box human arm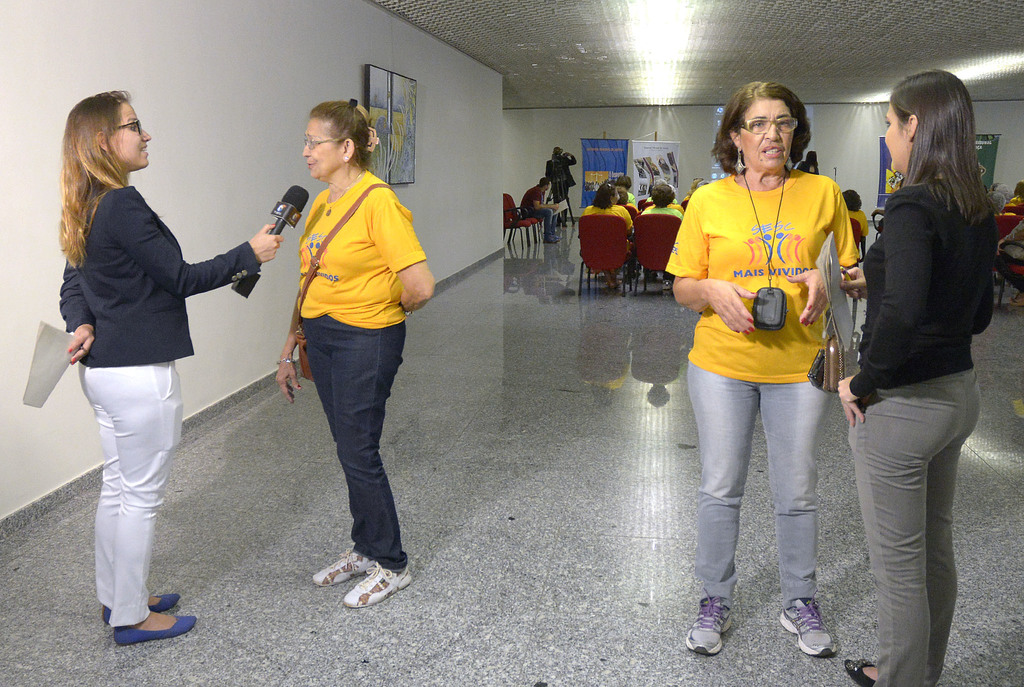
628/195/637/206
